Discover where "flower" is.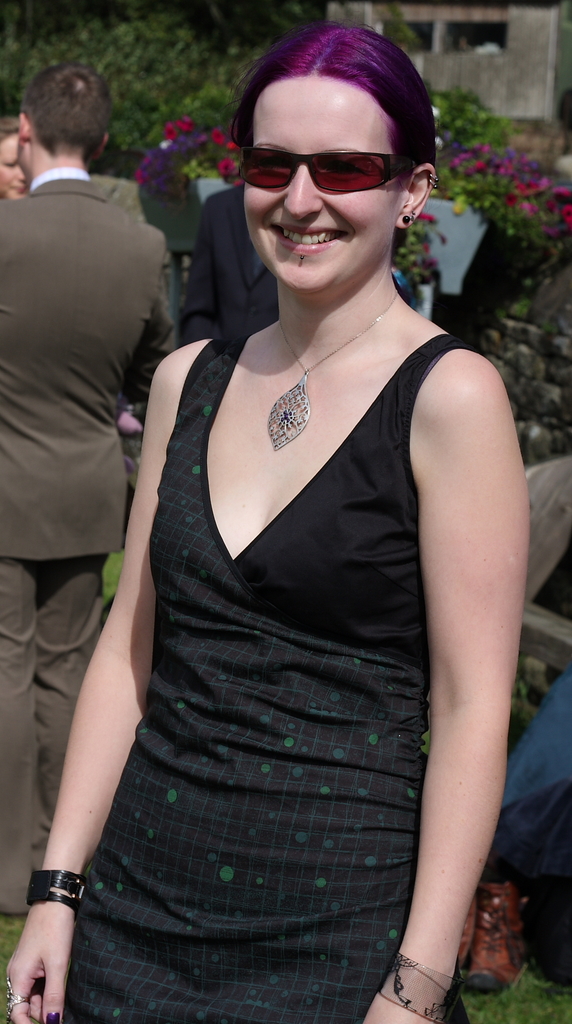
Discovered at x1=142 y1=153 x2=157 y2=167.
